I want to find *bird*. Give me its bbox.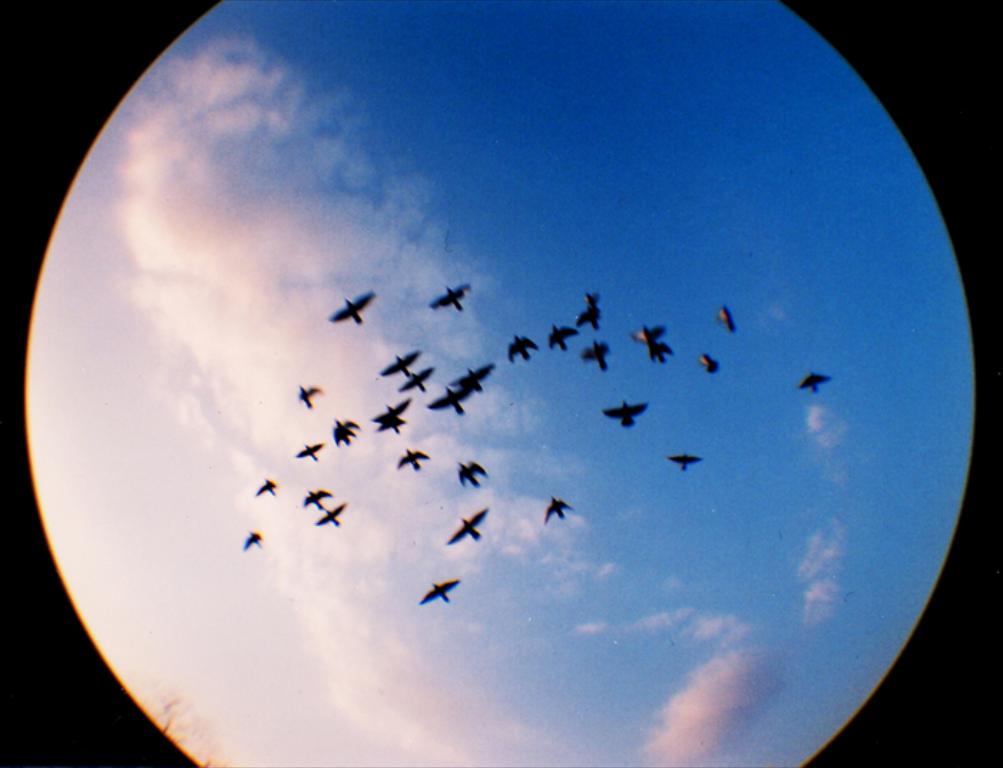
region(546, 490, 570, 520).
